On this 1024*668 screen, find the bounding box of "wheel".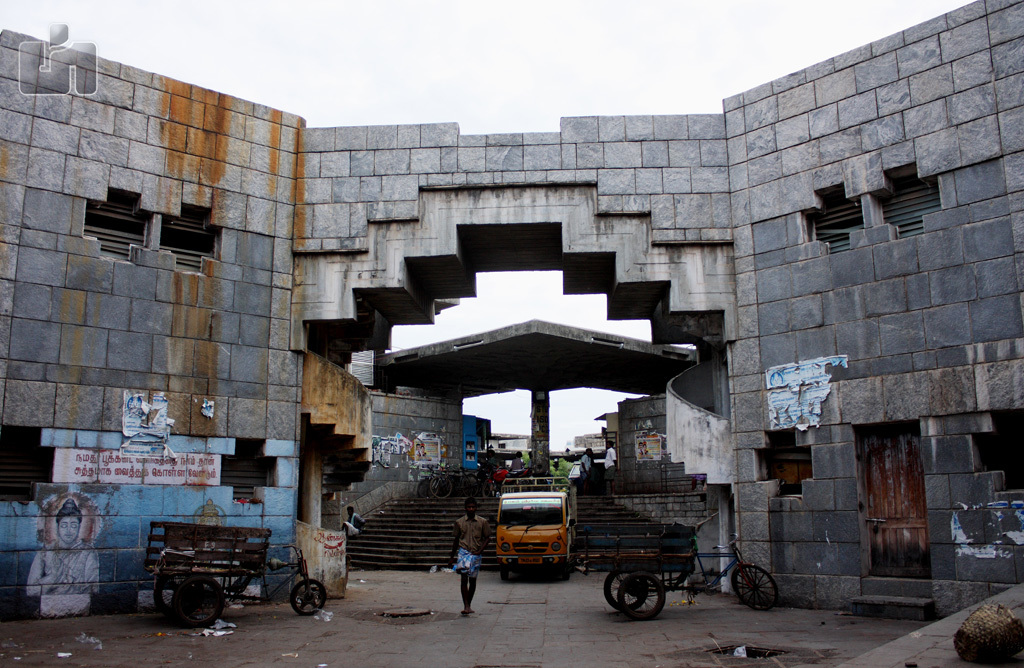
Bounding box: 613, 571, 668, 618.
